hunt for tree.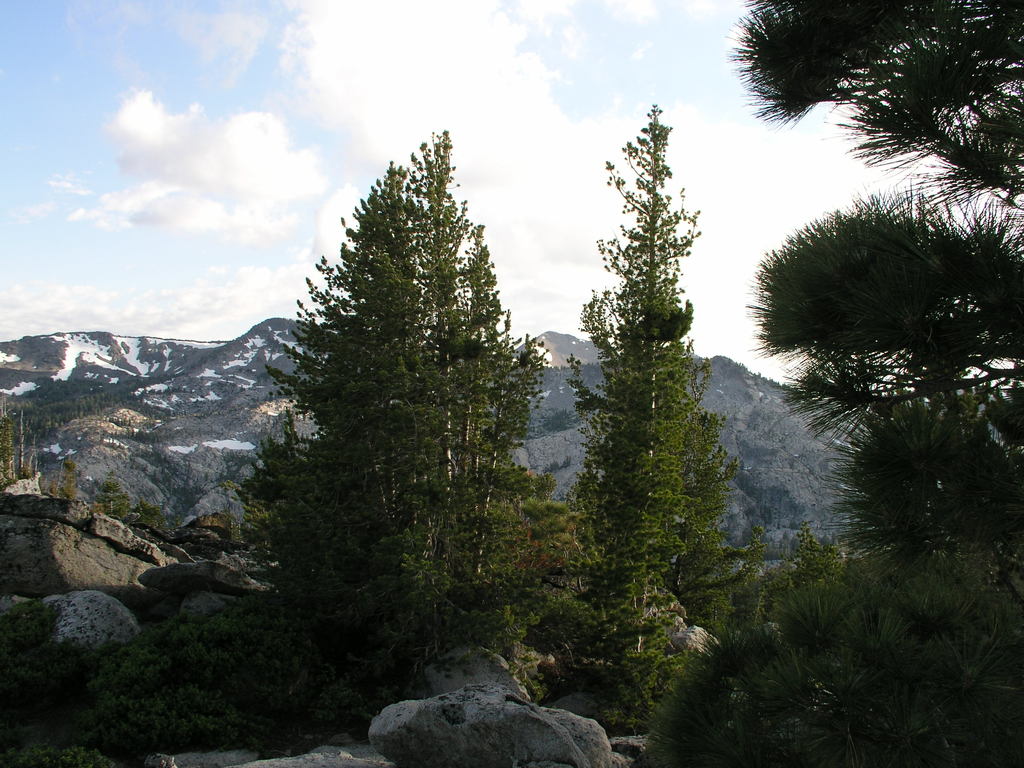
Hunted down at <bbox>529, 101, 755, 730</bbox>.
